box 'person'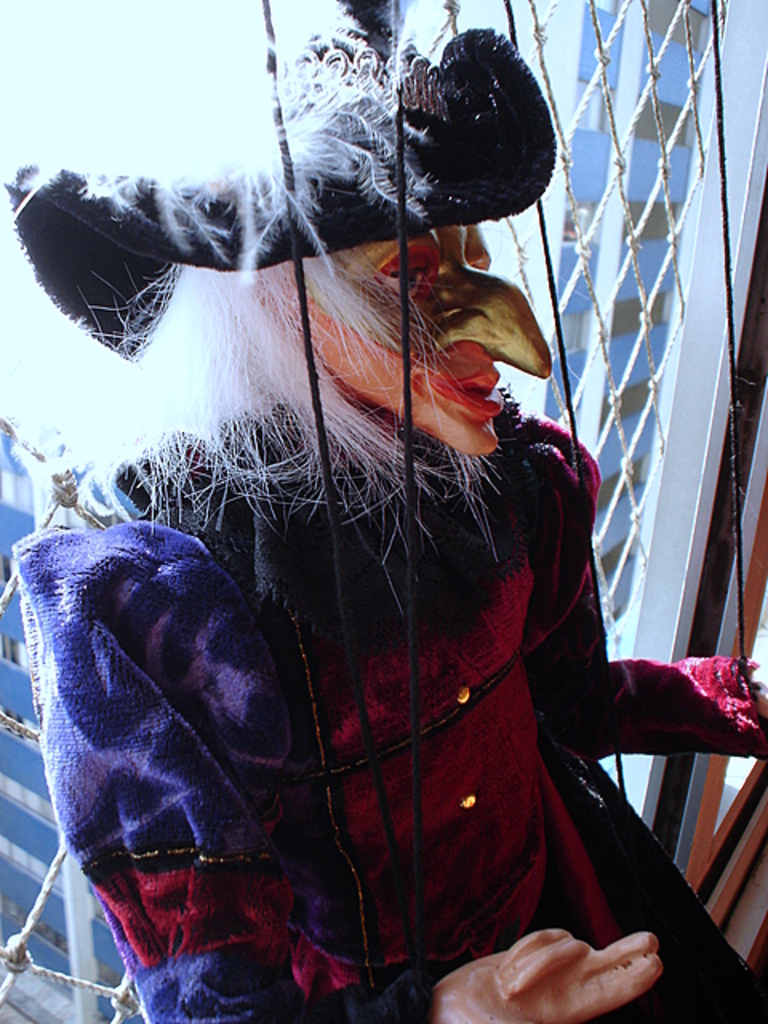
0, 0, 766, 1022
